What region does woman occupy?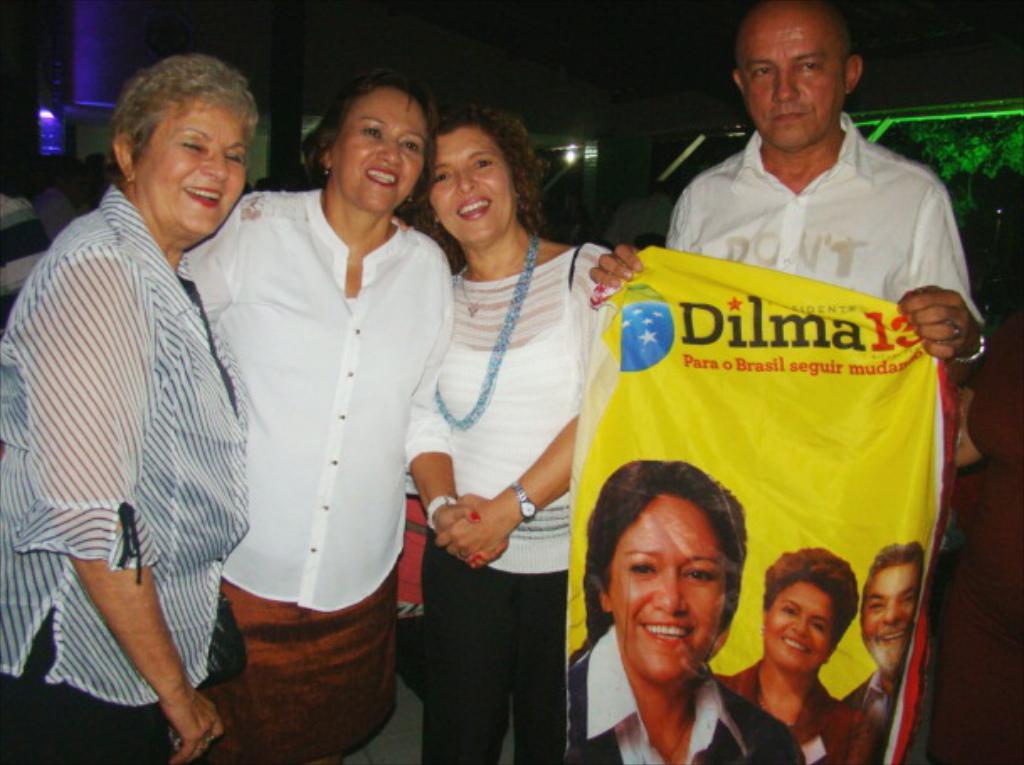
bbox=[0, 39, 254, 763].
